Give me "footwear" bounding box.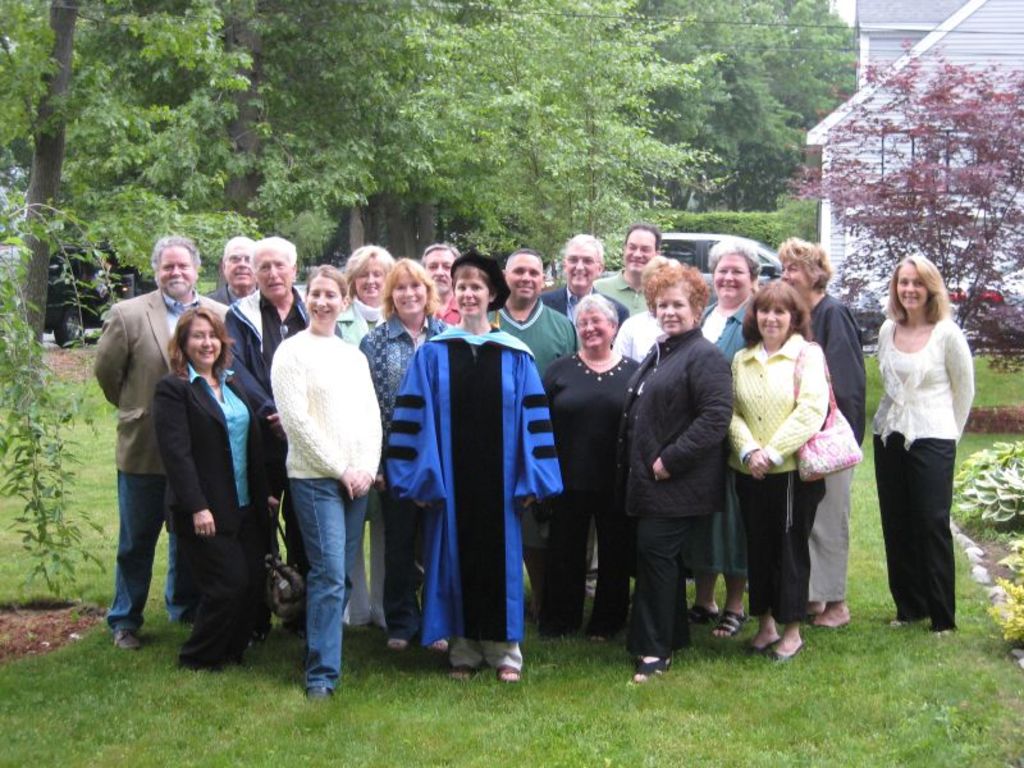
<region>453, 666, 476, 684</region>.
